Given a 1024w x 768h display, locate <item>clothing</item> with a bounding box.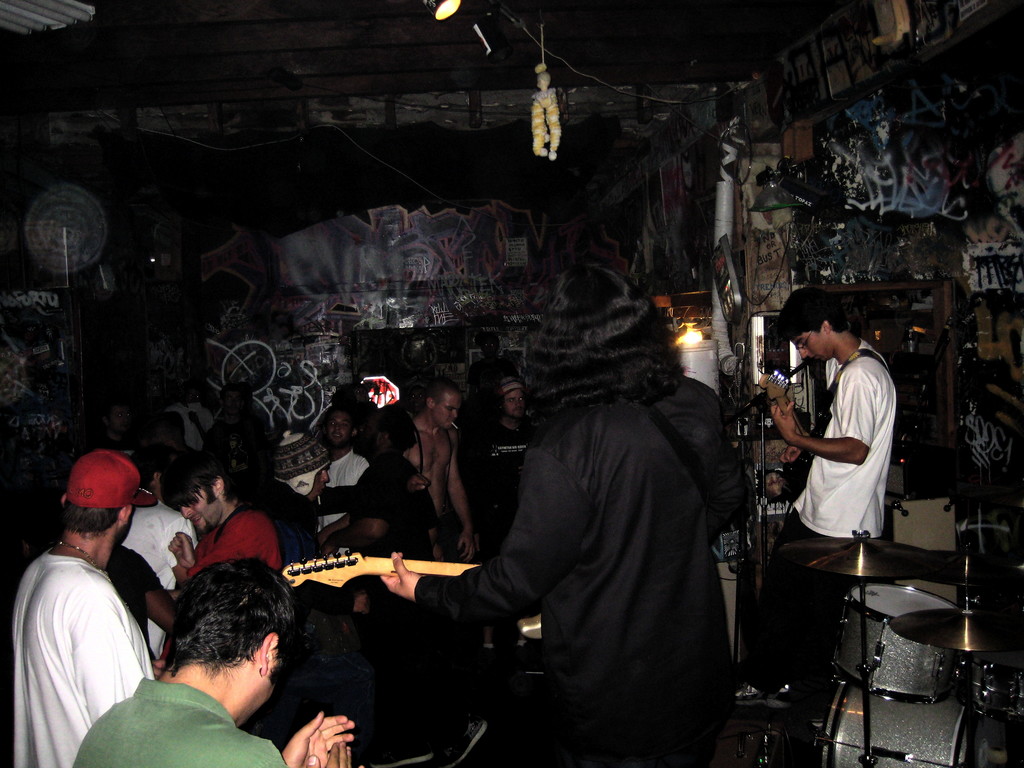
Located: 401:383:759:755.
